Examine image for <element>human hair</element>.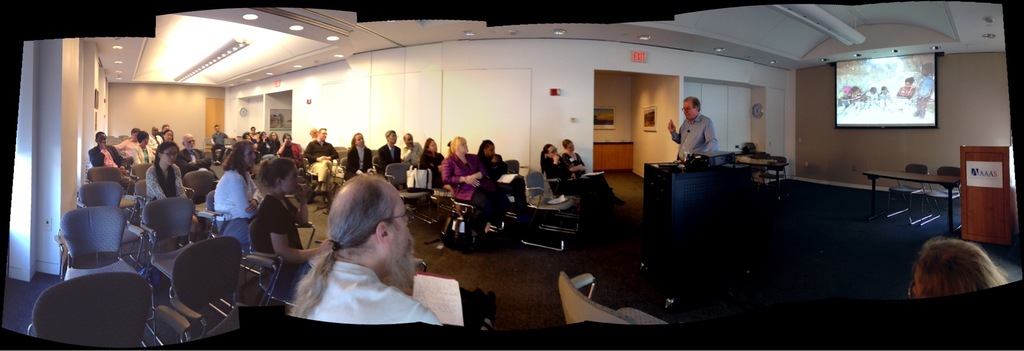
Examination result: 386, 129, 396, 140.
